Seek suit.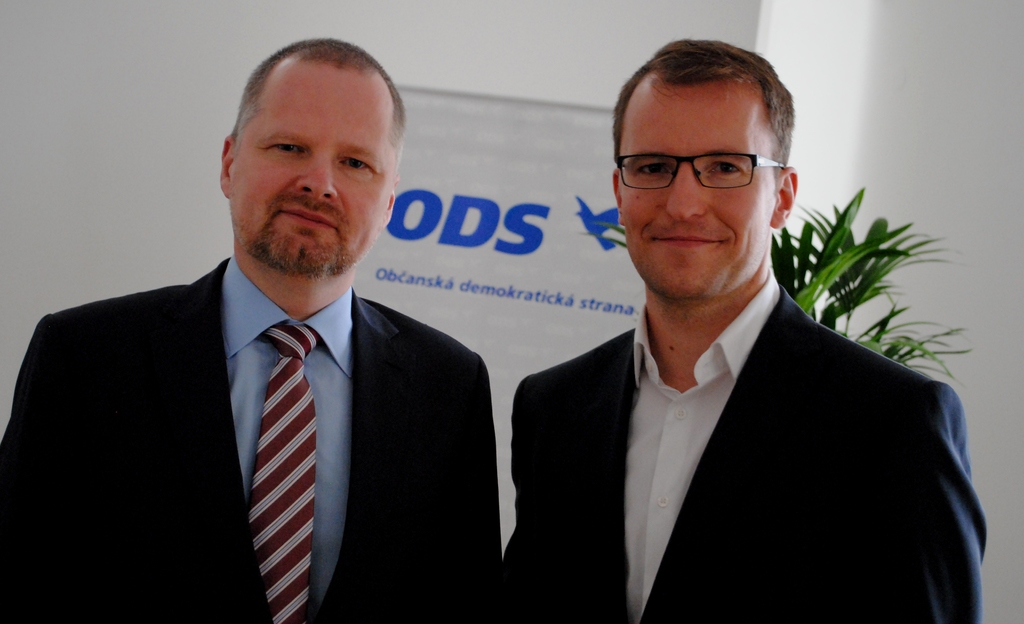
{"x1": 0, "y1": 248, "x2": 499, "y2": 616}.
